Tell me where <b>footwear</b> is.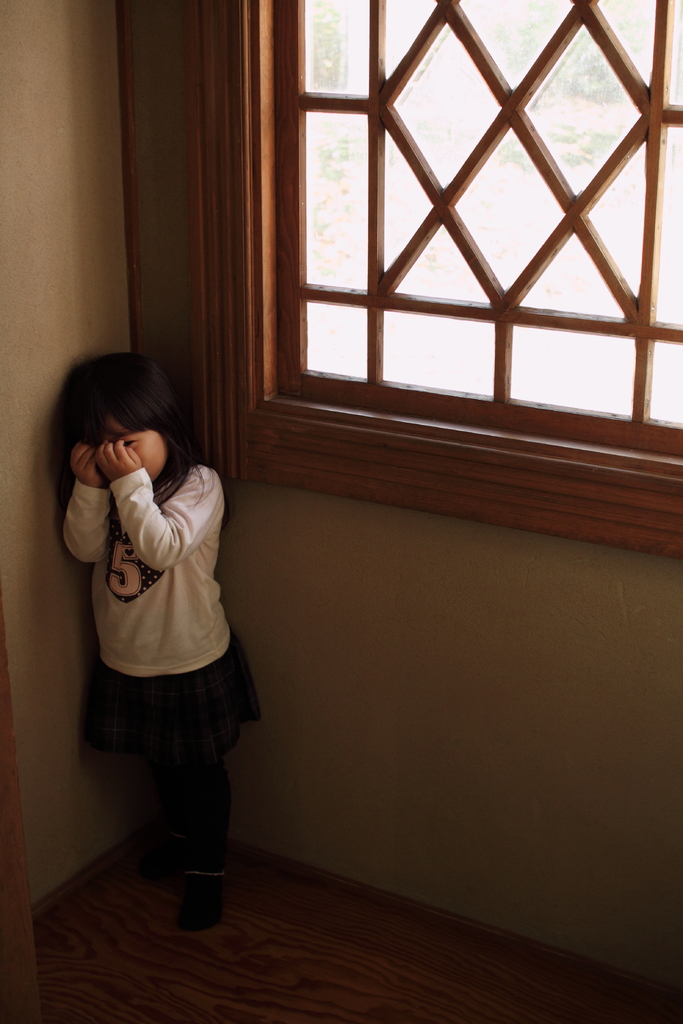
<b>footwear</b> is at 176,872,226,945.
